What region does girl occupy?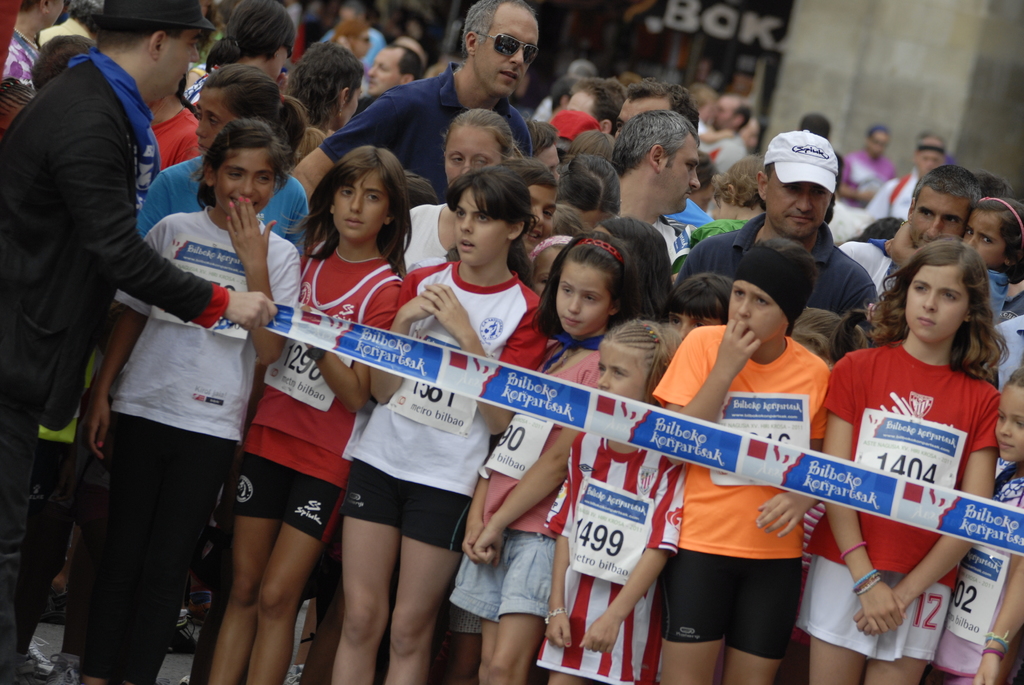
<region>133, 65, 311, 256</region>.
